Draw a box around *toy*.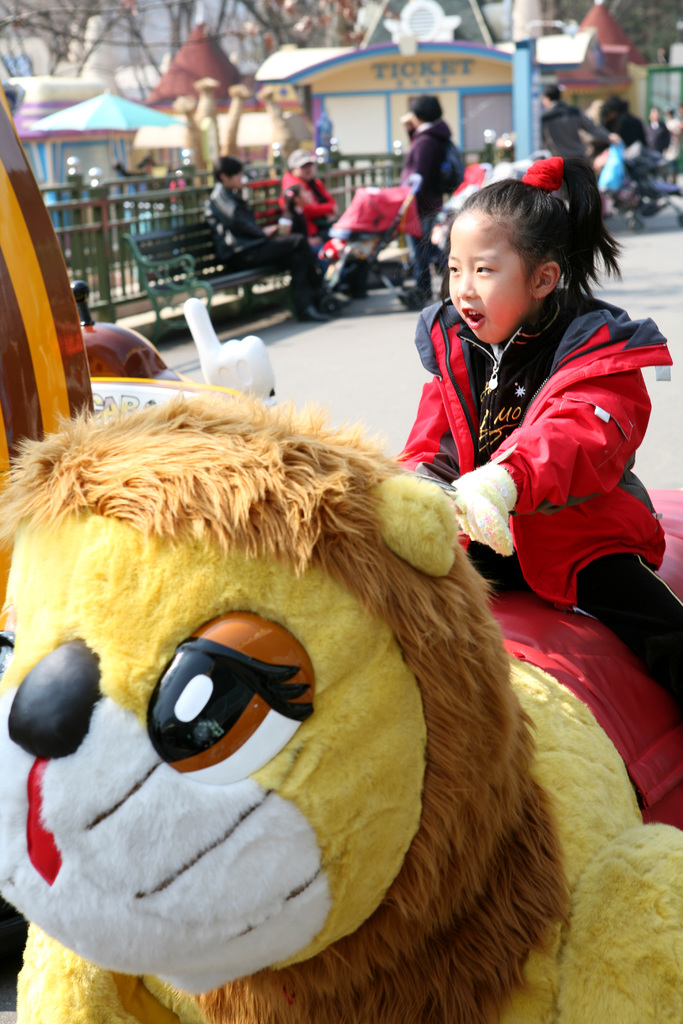
(62,276,281,406).
